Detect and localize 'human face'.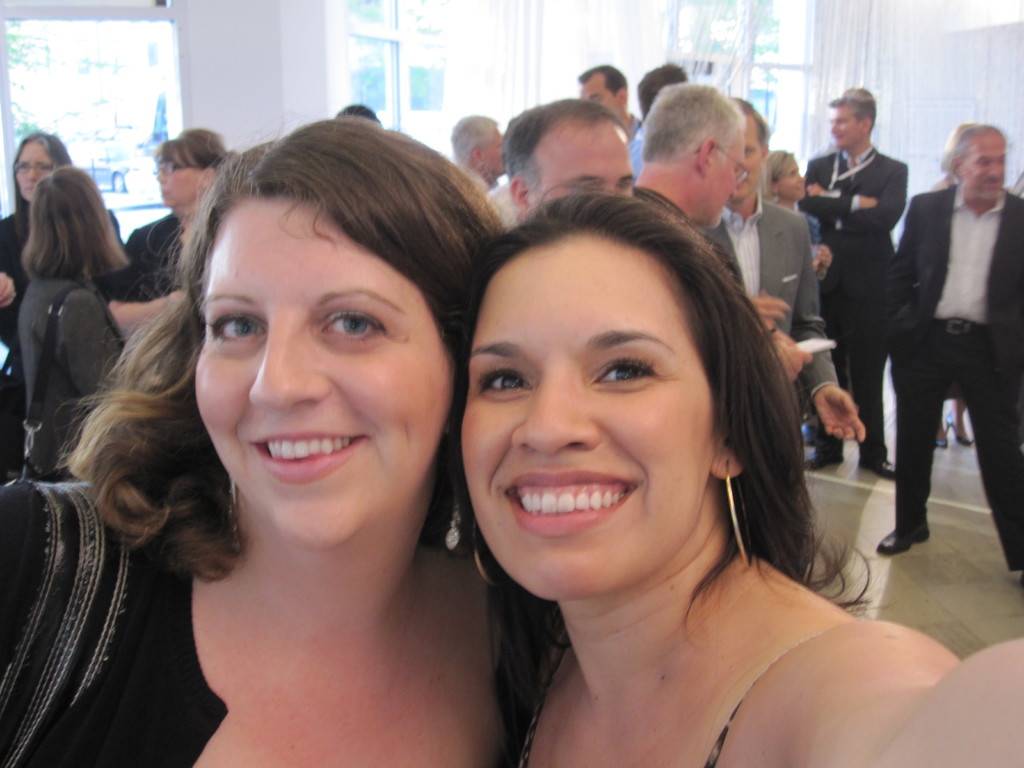
Localized at pyautogui.locateOnScreen(527, 127, 637, 212).
